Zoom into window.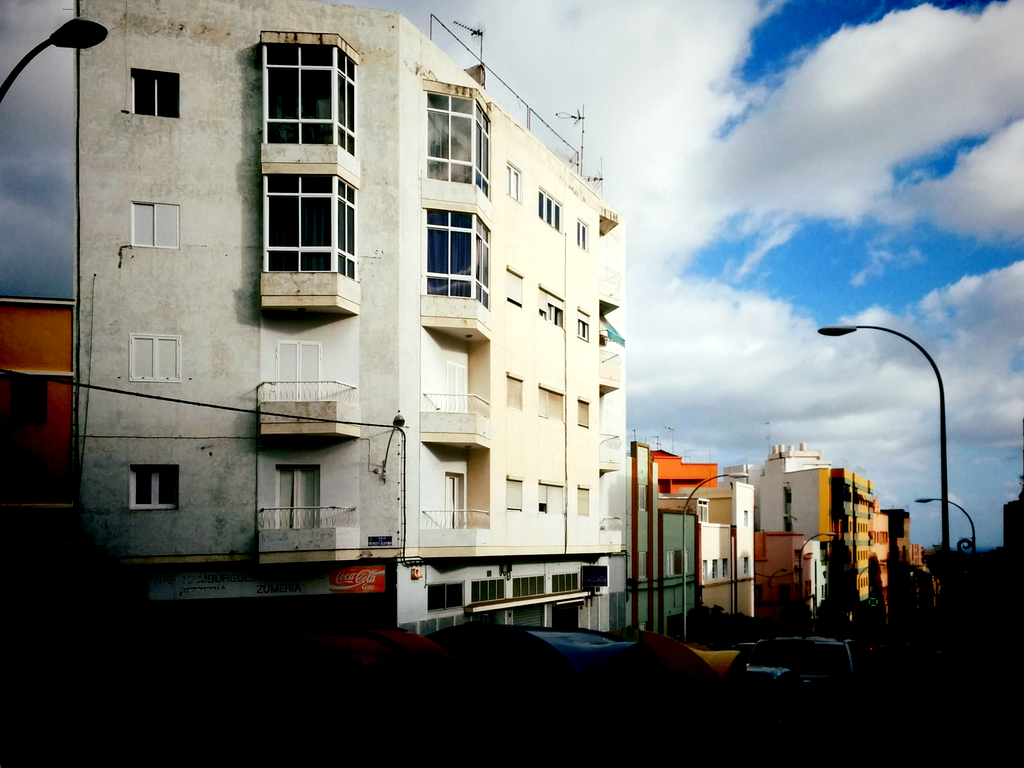
Zoom target: (left=503, top=475, right=526, bottom=512).
